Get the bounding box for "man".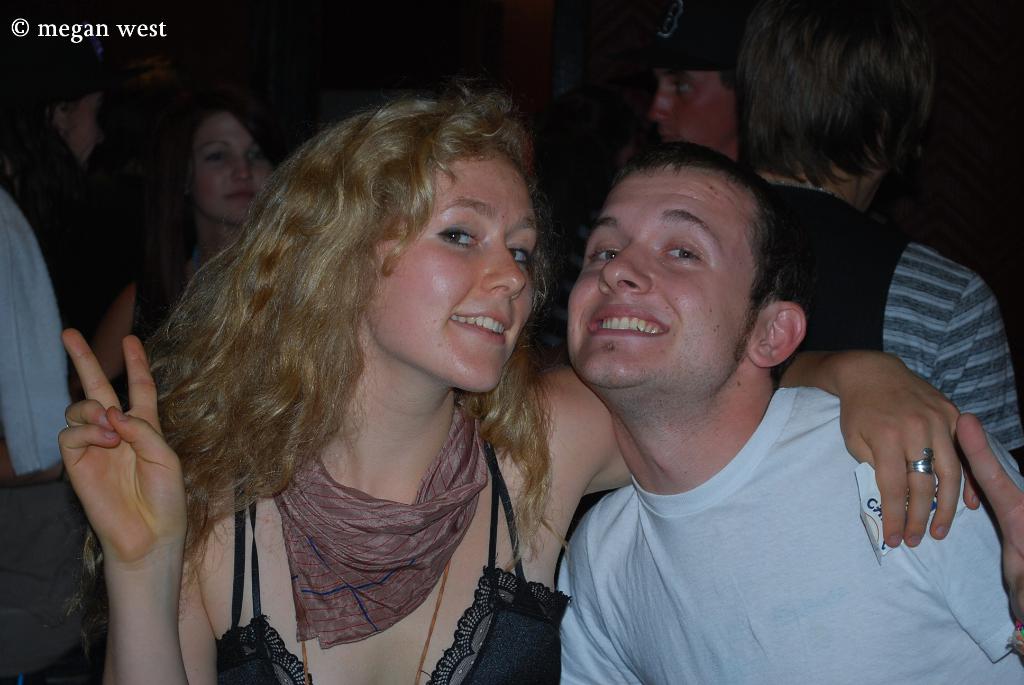
bbox=[644, 0, 757, 165].
